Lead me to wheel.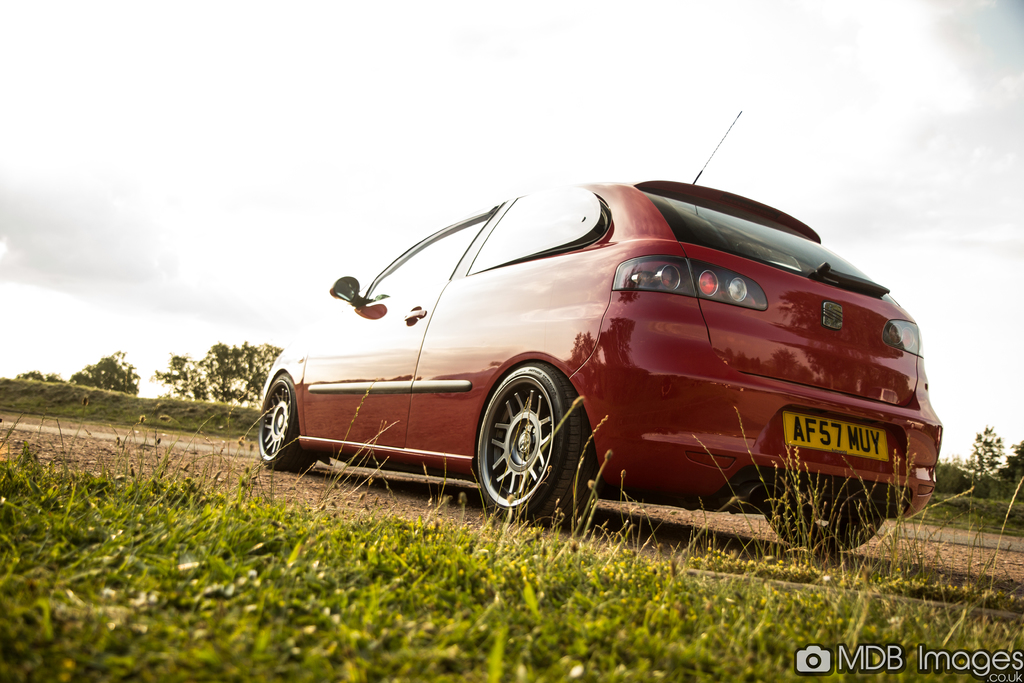
Lead to (481,360,582,524).
